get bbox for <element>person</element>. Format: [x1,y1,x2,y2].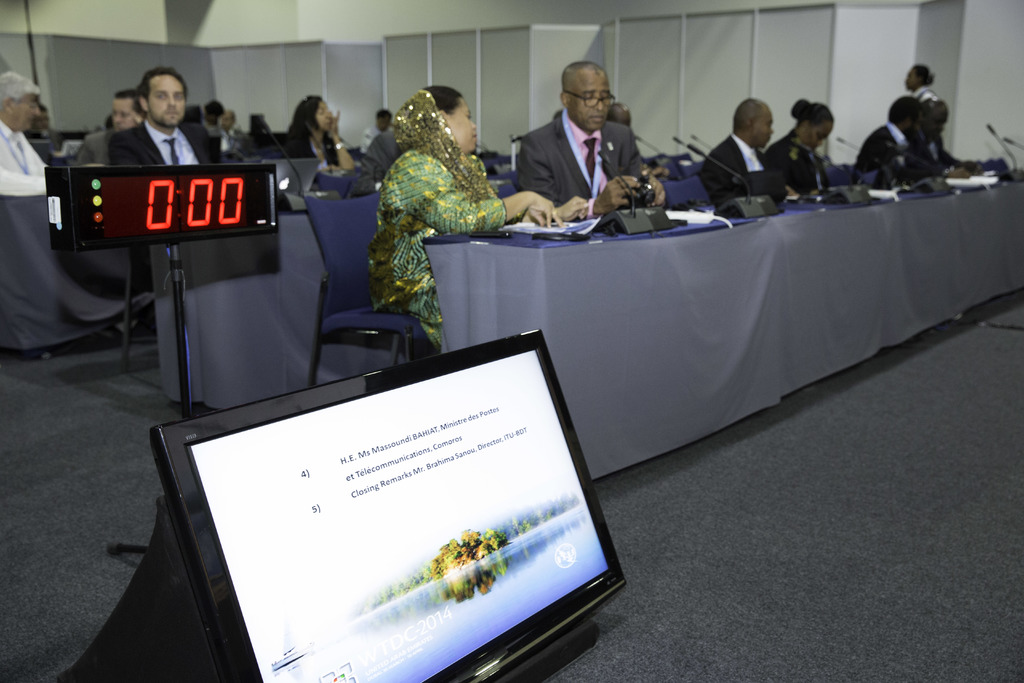
[500,45,655,235].
